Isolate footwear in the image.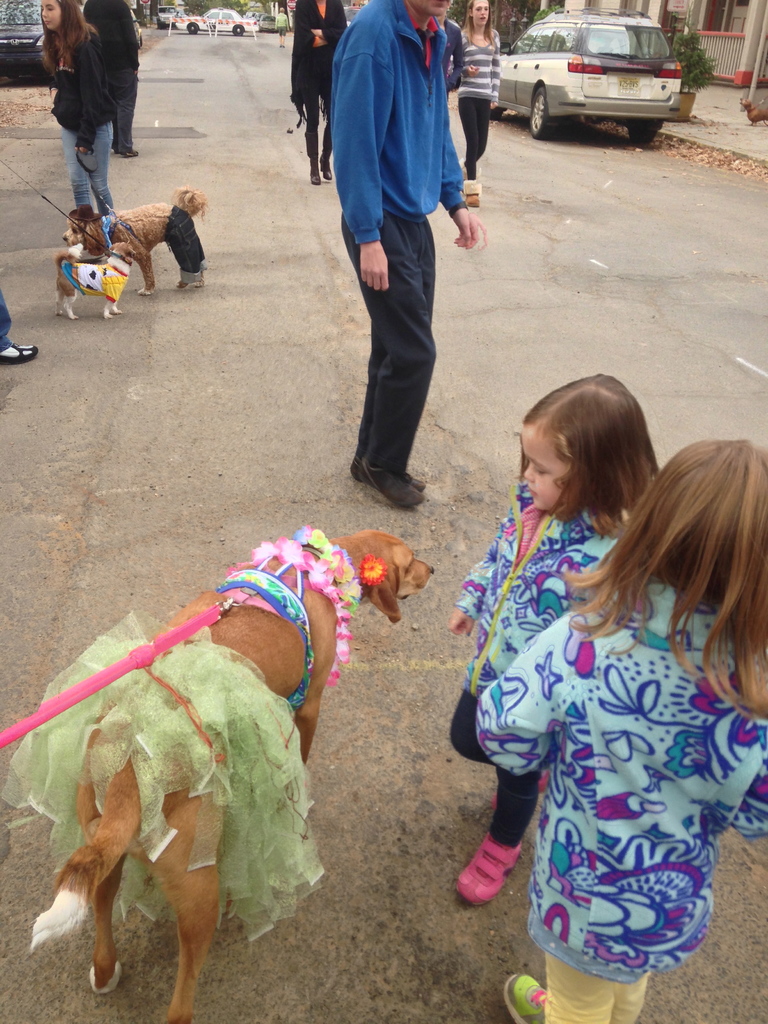
Isolated region: bbox=[465, 817, 532, 924].
